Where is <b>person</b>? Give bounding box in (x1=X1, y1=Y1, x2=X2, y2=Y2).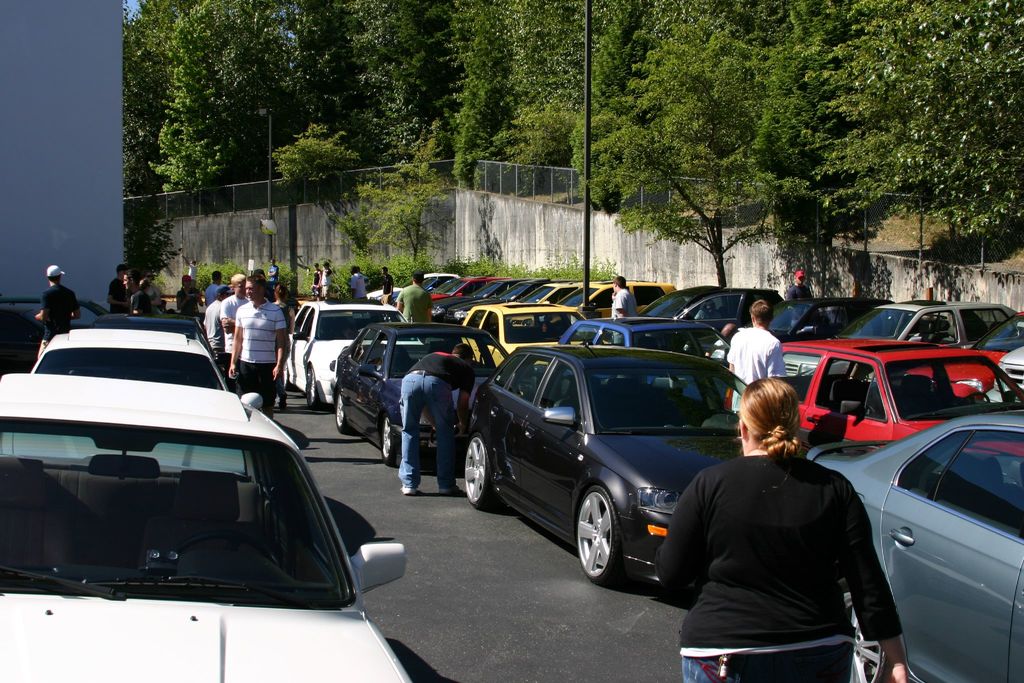
(x1=189, y1=279, x2=206, y2=320).
